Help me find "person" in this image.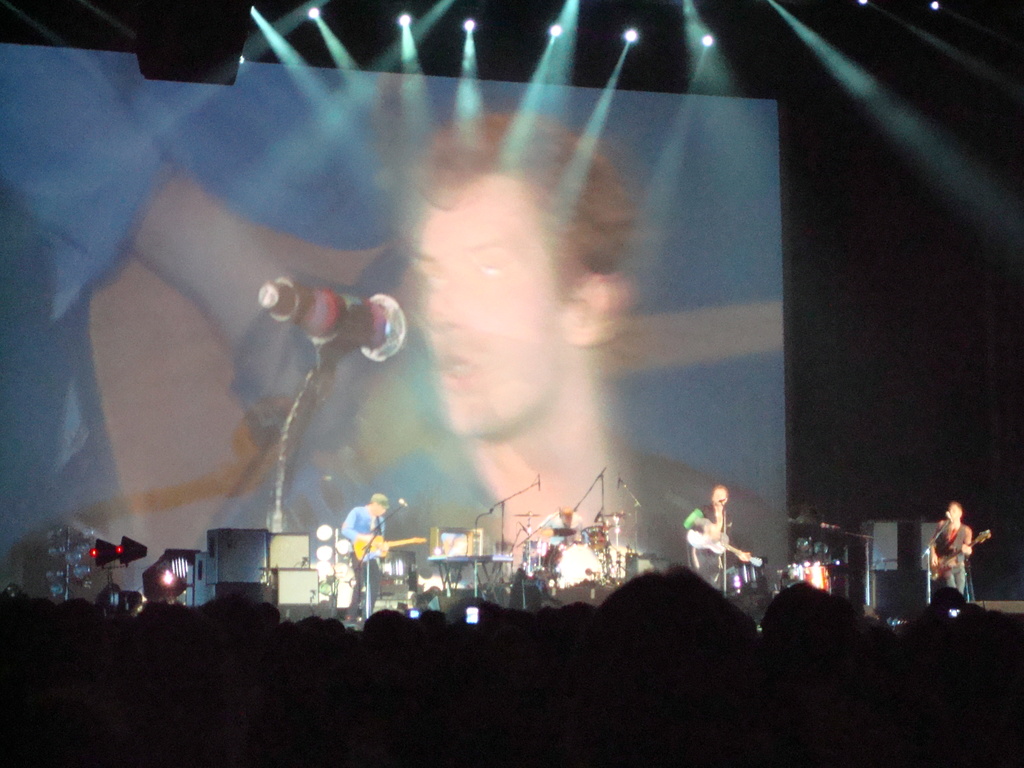
Found it: box(680, 479, 755, 589).
